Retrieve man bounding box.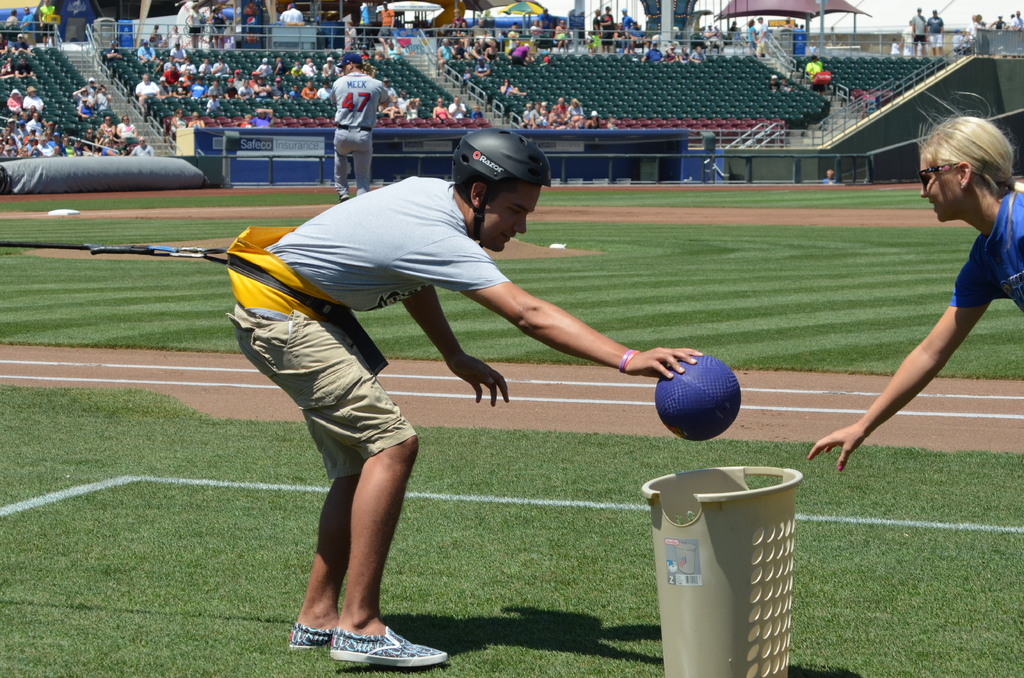
Bounding box: [x1=102, y1=38, x2=120, y2=65].
